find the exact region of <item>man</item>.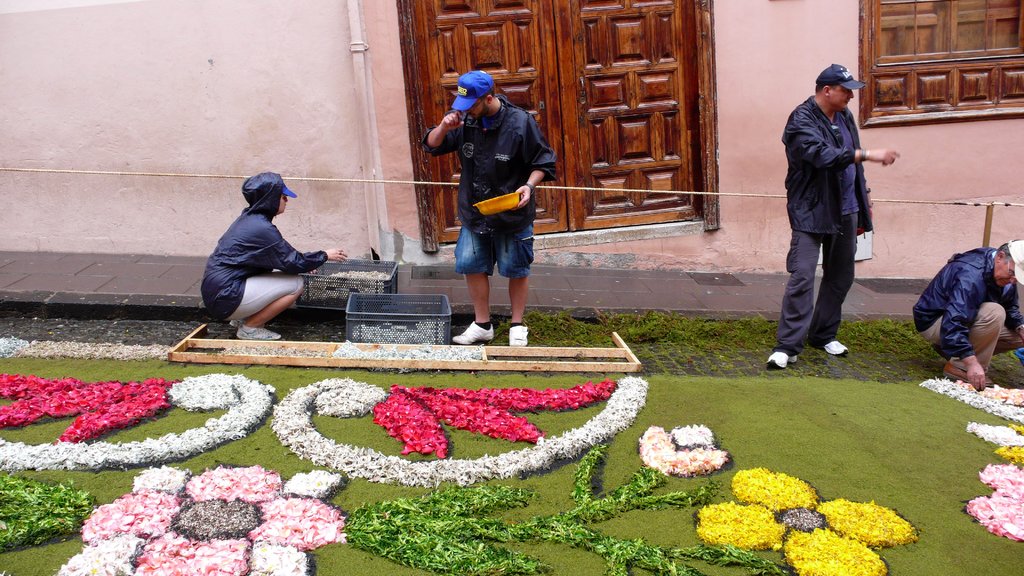
Exact region: bbox=[912, 241, 1023, 392].
